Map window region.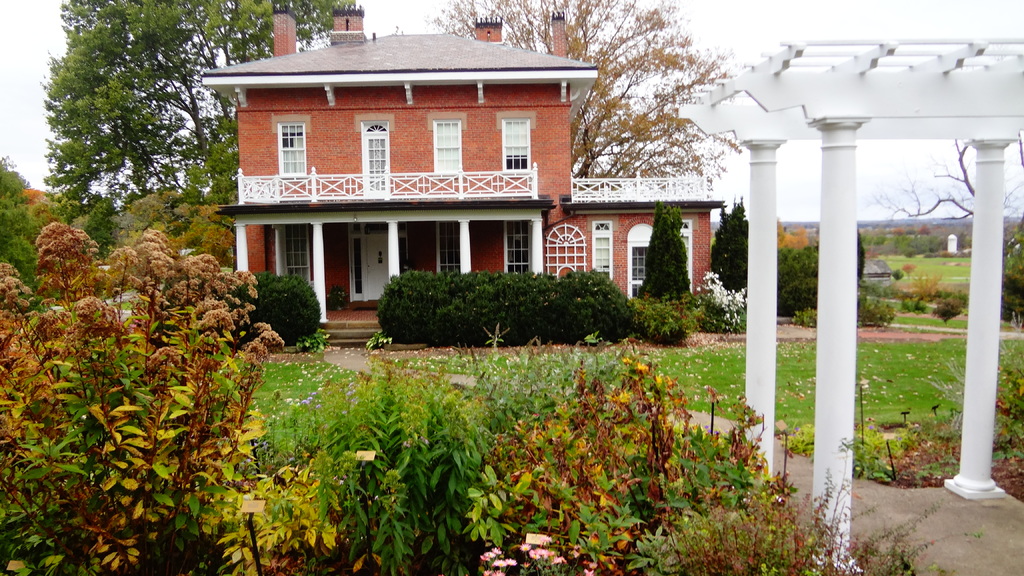
Mapped to Rect(593, 220, 614, 286).
